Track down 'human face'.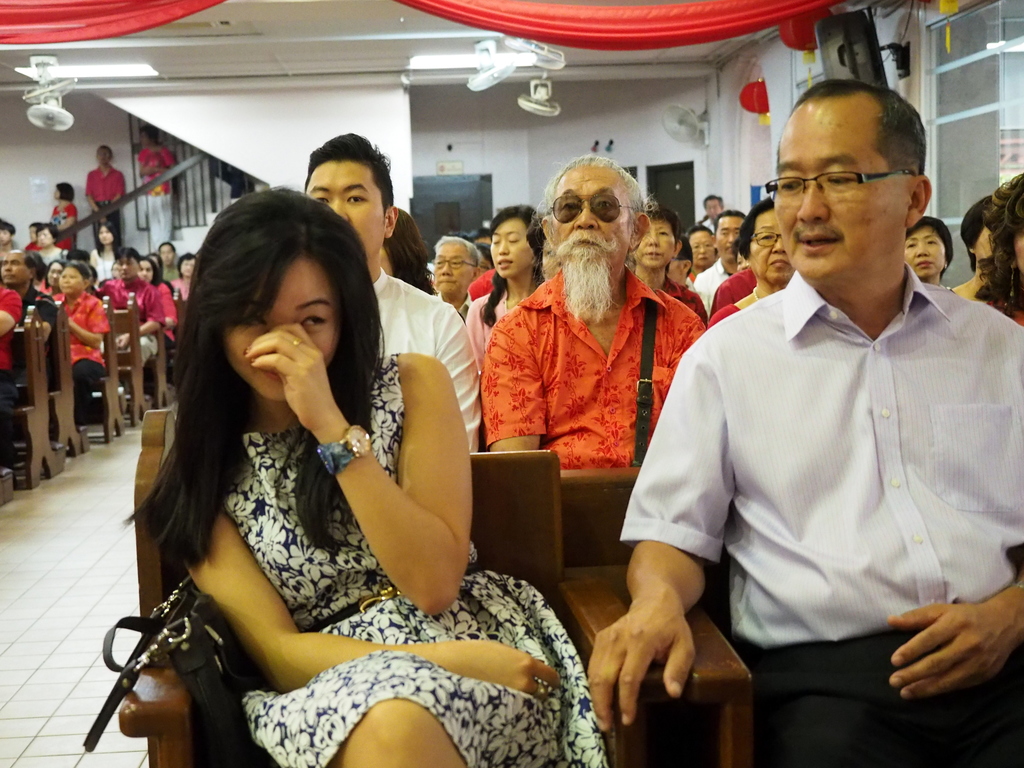
Tracked to 689:230:712:265.
